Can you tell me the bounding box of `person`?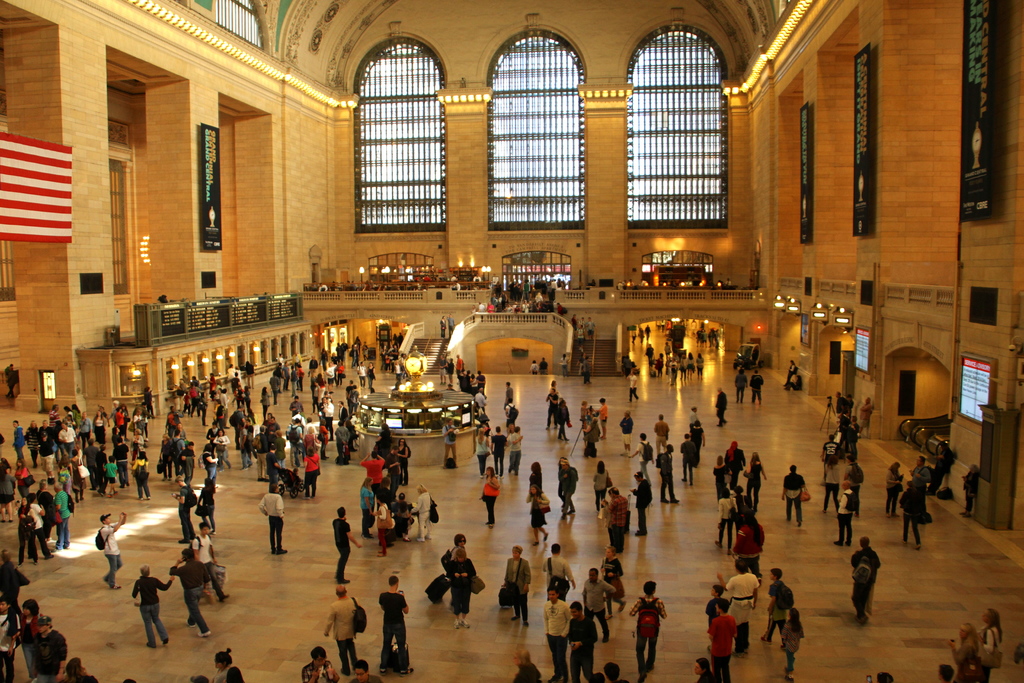
[909,454,930,523].
